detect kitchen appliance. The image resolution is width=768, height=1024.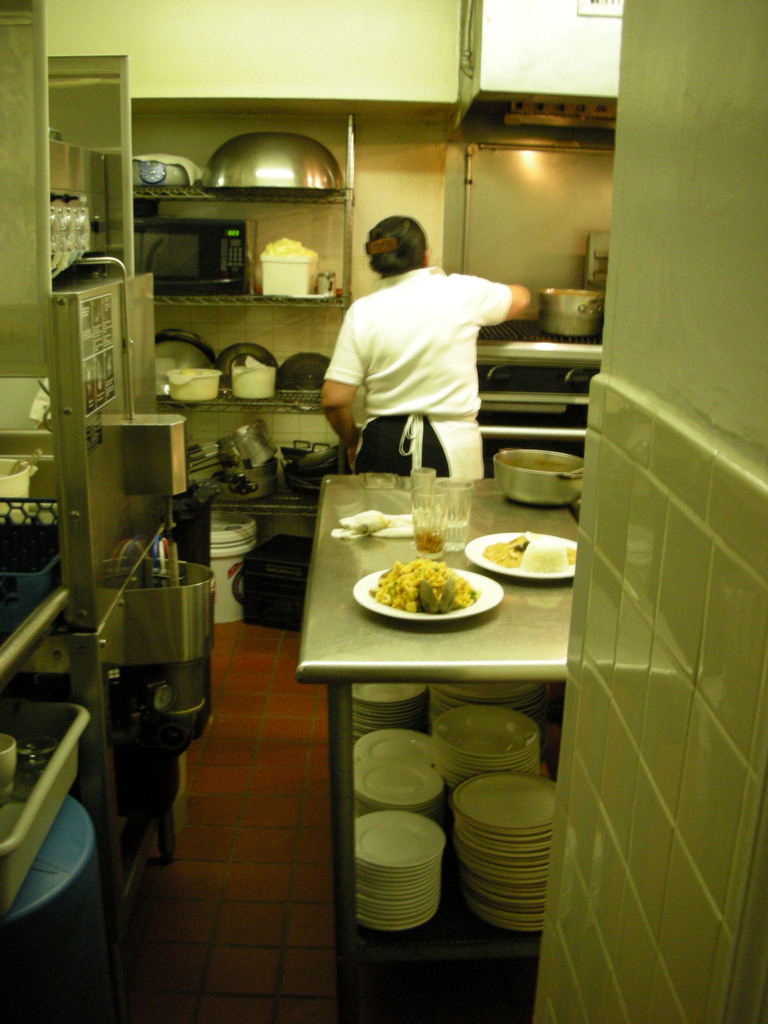
543/287/604/339.
